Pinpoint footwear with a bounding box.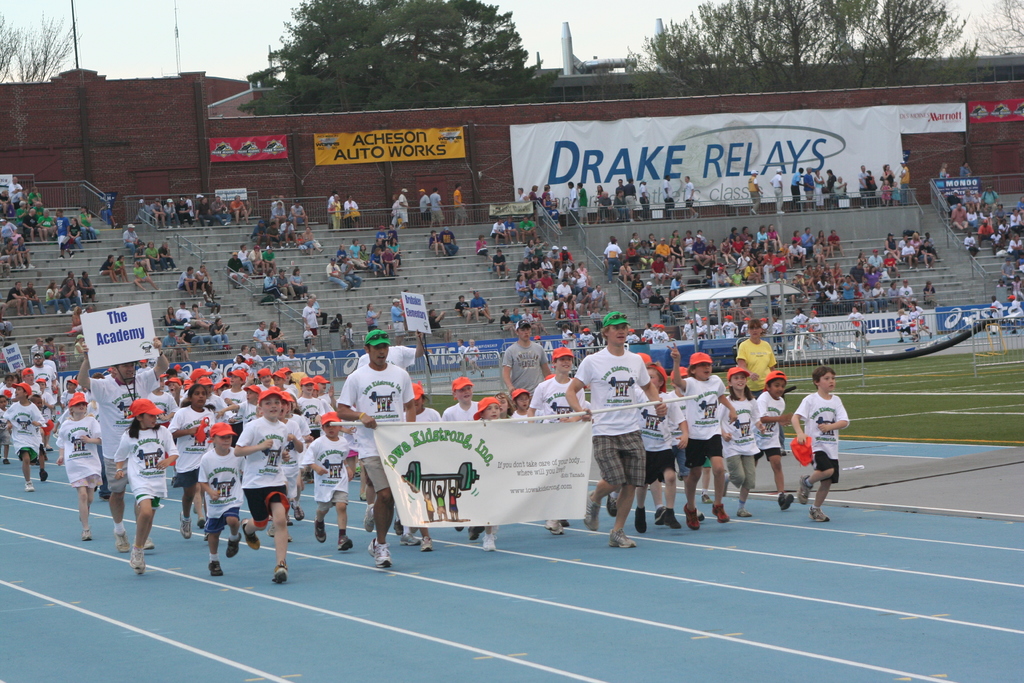
653, 502, 668, 530.
